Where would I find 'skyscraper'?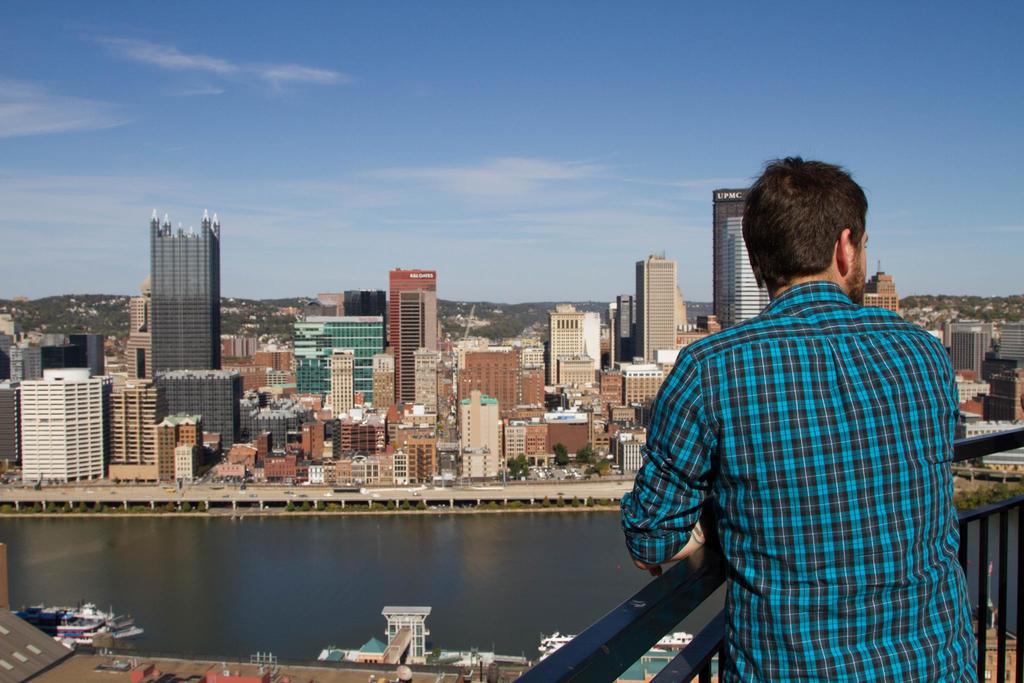
At select_region(289, 308, 394, 413).
